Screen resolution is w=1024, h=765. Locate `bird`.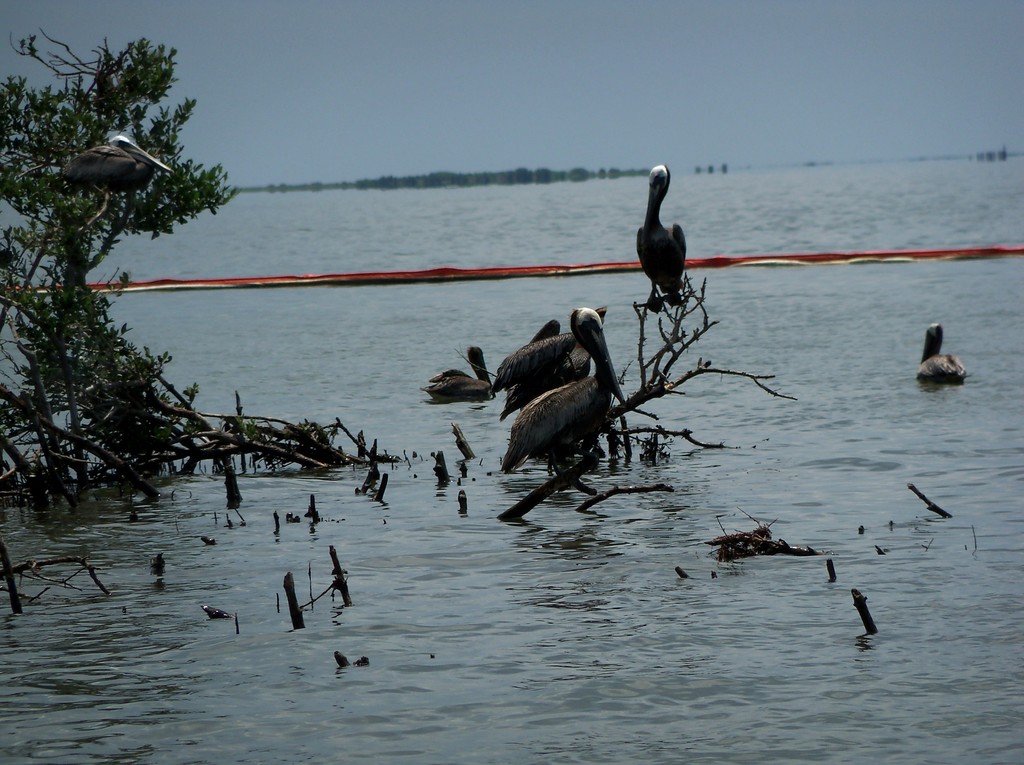
x1=918, y1=325, x2=969, y2=388.
